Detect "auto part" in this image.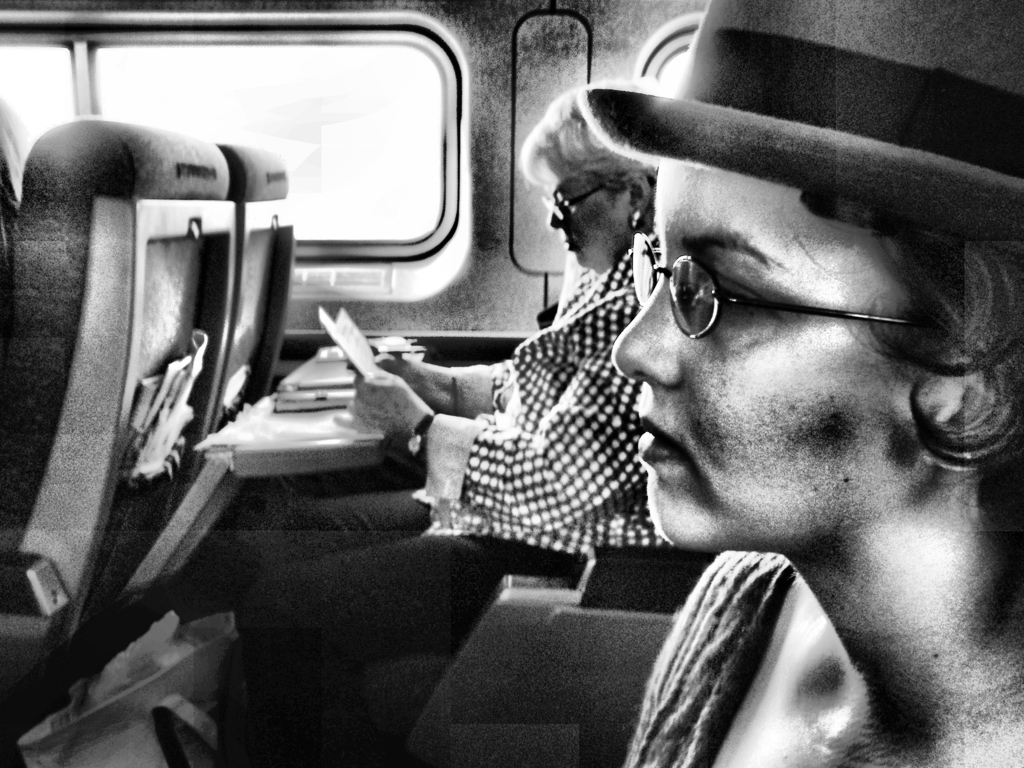
Detection: <box>2,40,481,304</box>.
